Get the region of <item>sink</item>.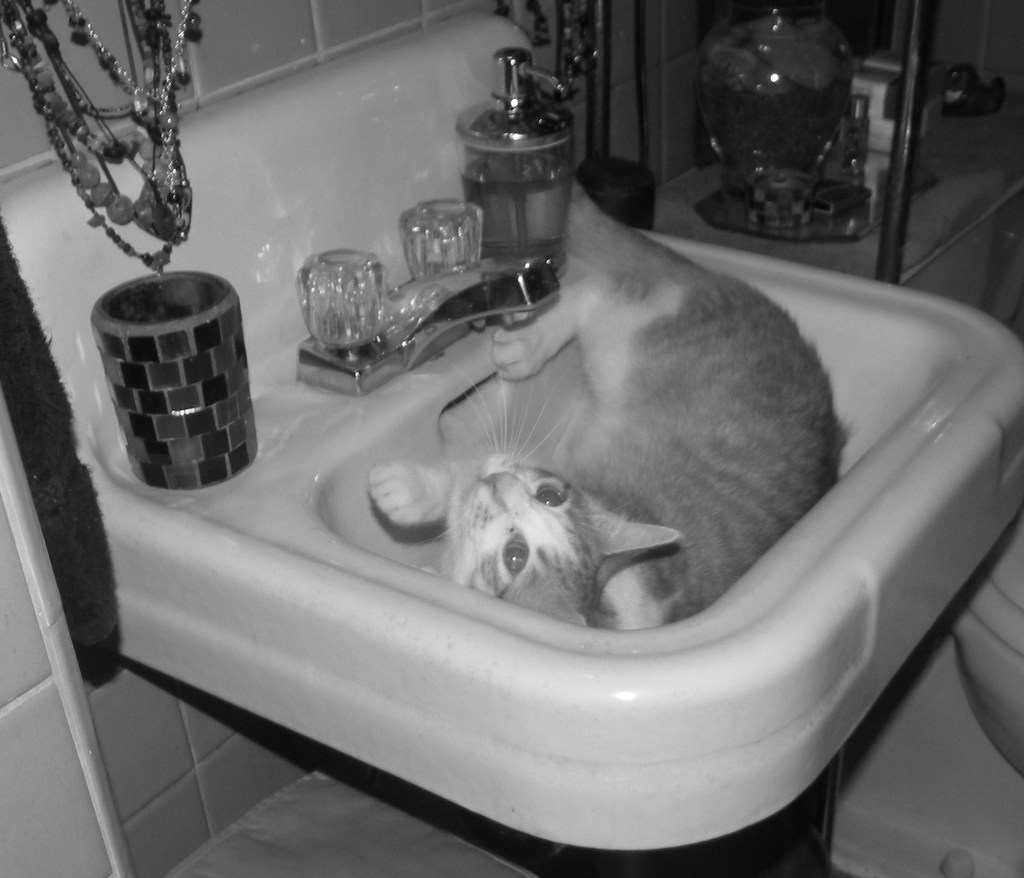
detection(97, 37, 948, 862).
